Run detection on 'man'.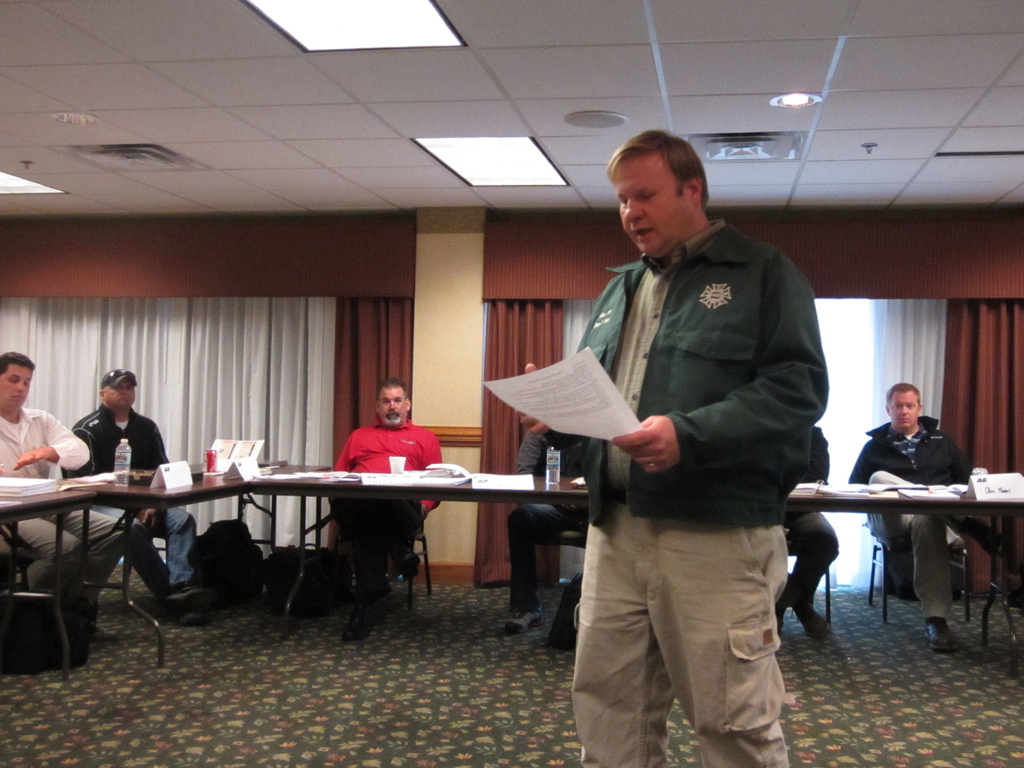
Result: {"left": 0, "top": 348, "right": 141, "bottom": 600}.
